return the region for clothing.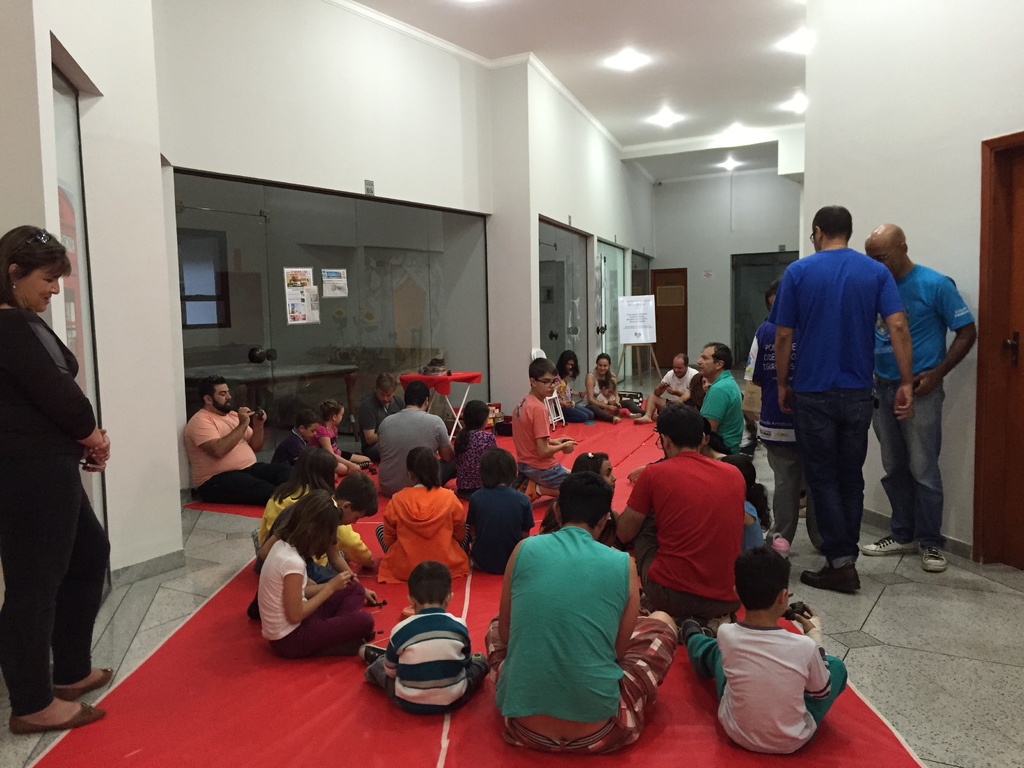
detection(865, 262, 969, 557).
